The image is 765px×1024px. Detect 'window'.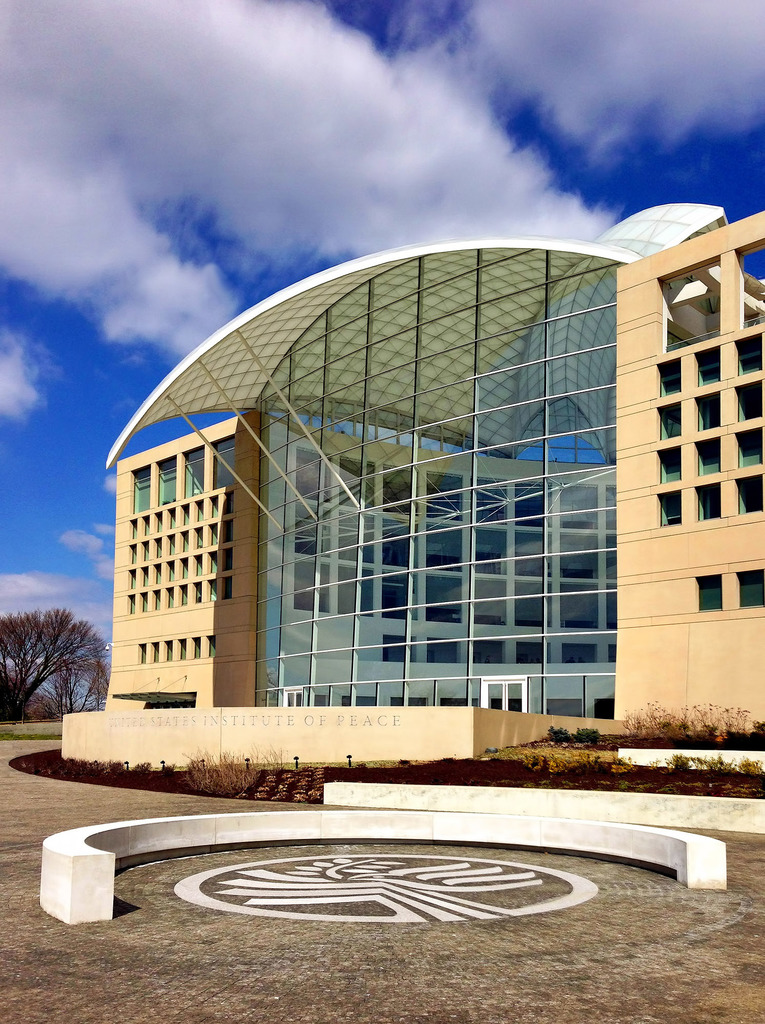
Detection: left=141, top=570, right=148, bottom=589.
